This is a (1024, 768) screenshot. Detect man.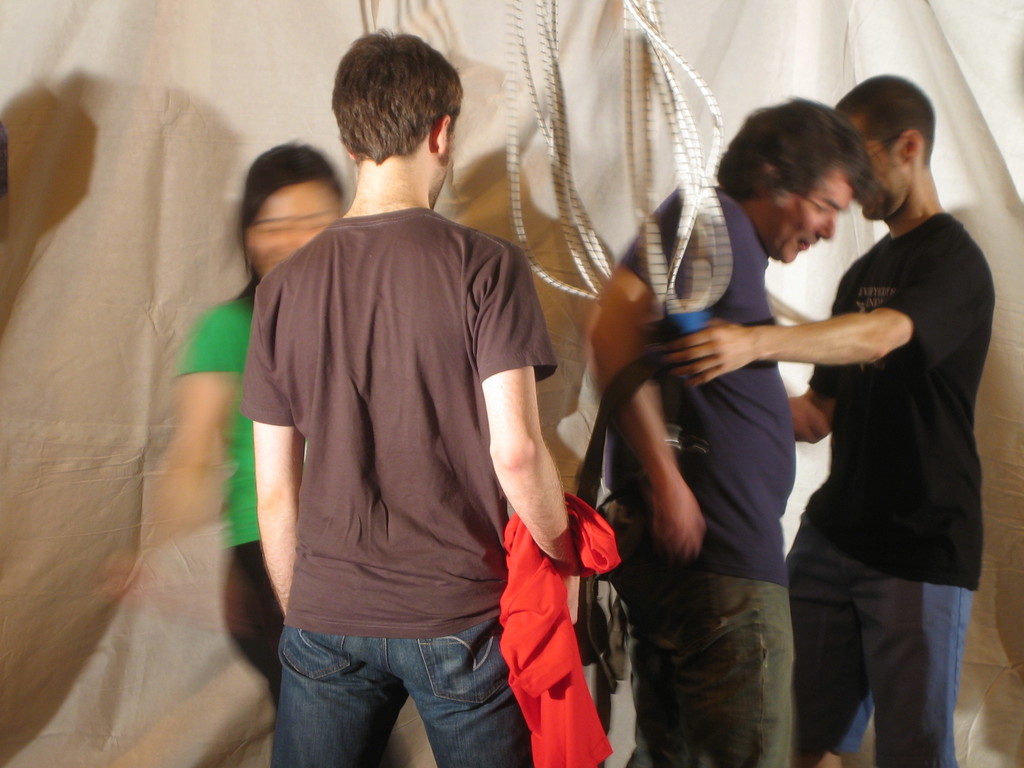
{"left": 255, "top": 40, "right": 597, "bottom": 767}.
